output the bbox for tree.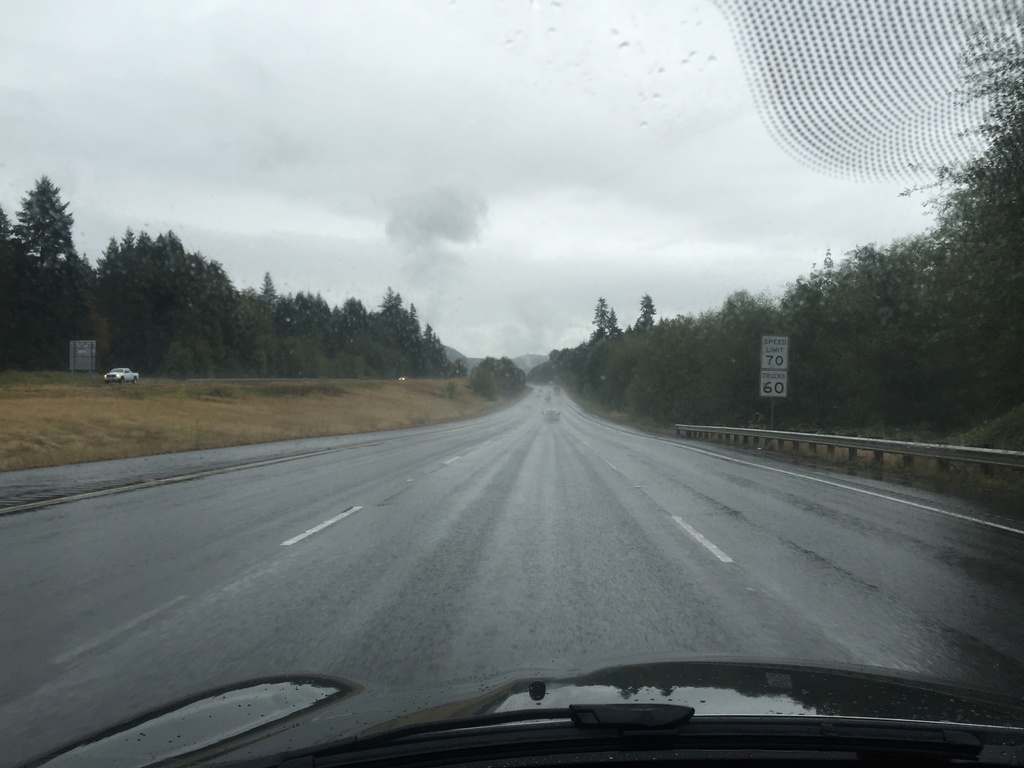
bbox=(556, 29, 1023, 464).
